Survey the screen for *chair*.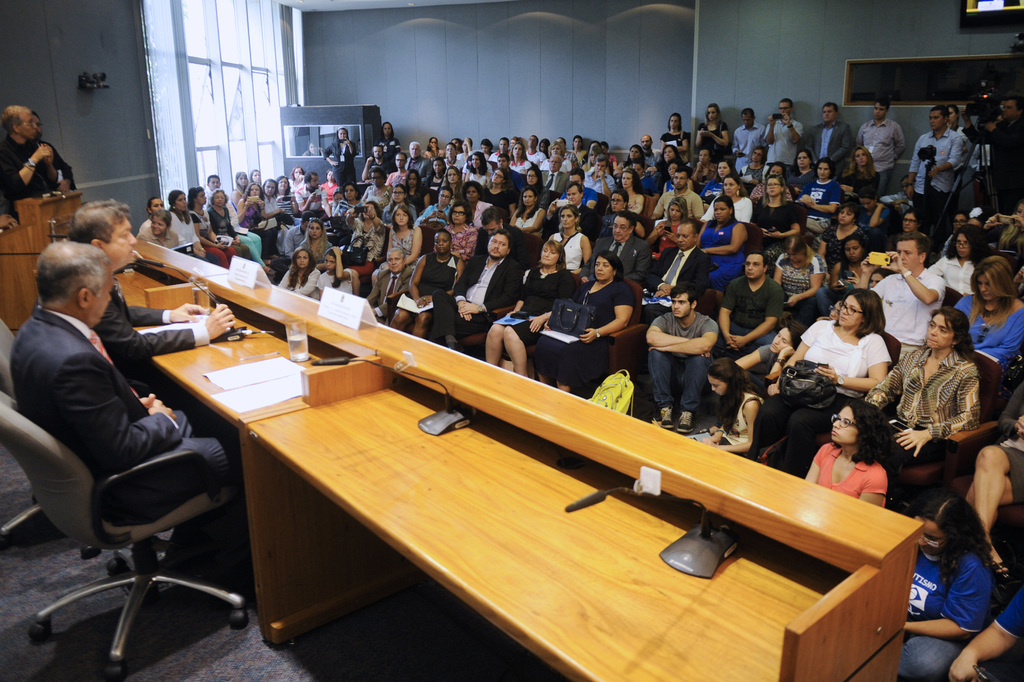
Survey found: detection(567, 270, 584, 286).
